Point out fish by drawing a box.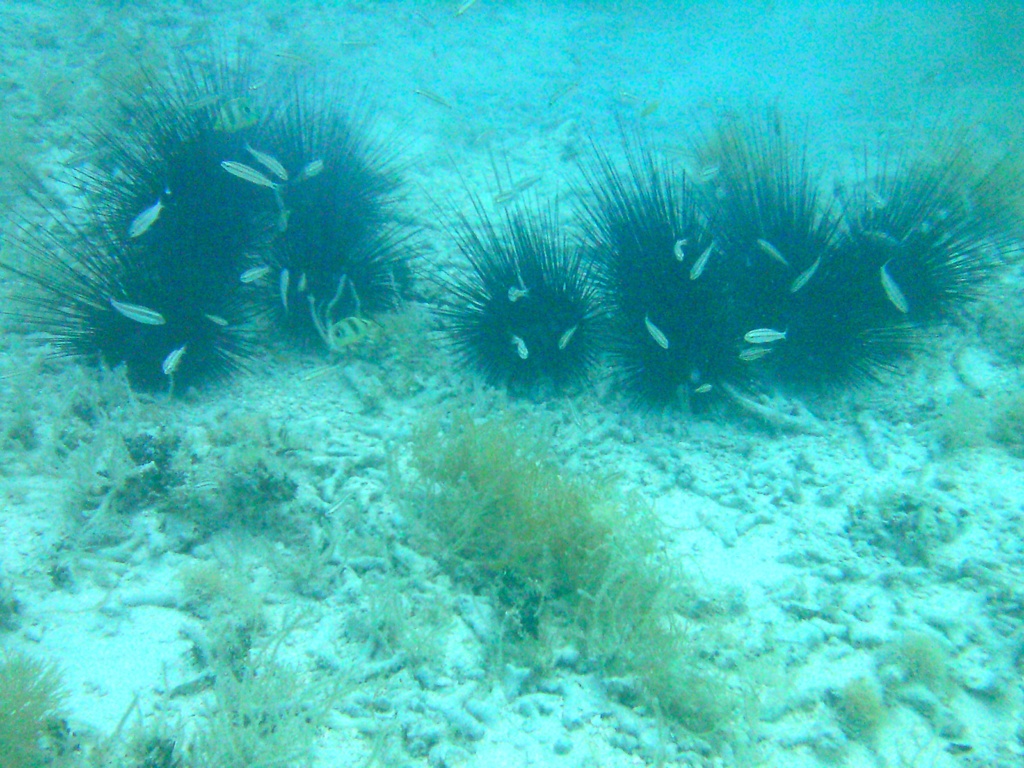
bbox(878, 260, 908, 315).
